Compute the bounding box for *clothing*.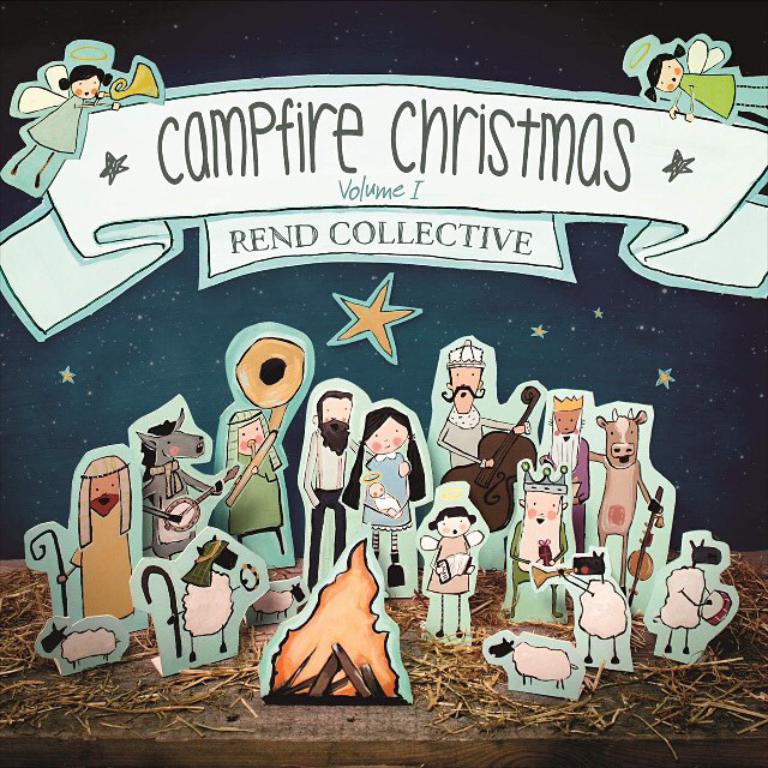
BBox(224, 448, 283, 534).
